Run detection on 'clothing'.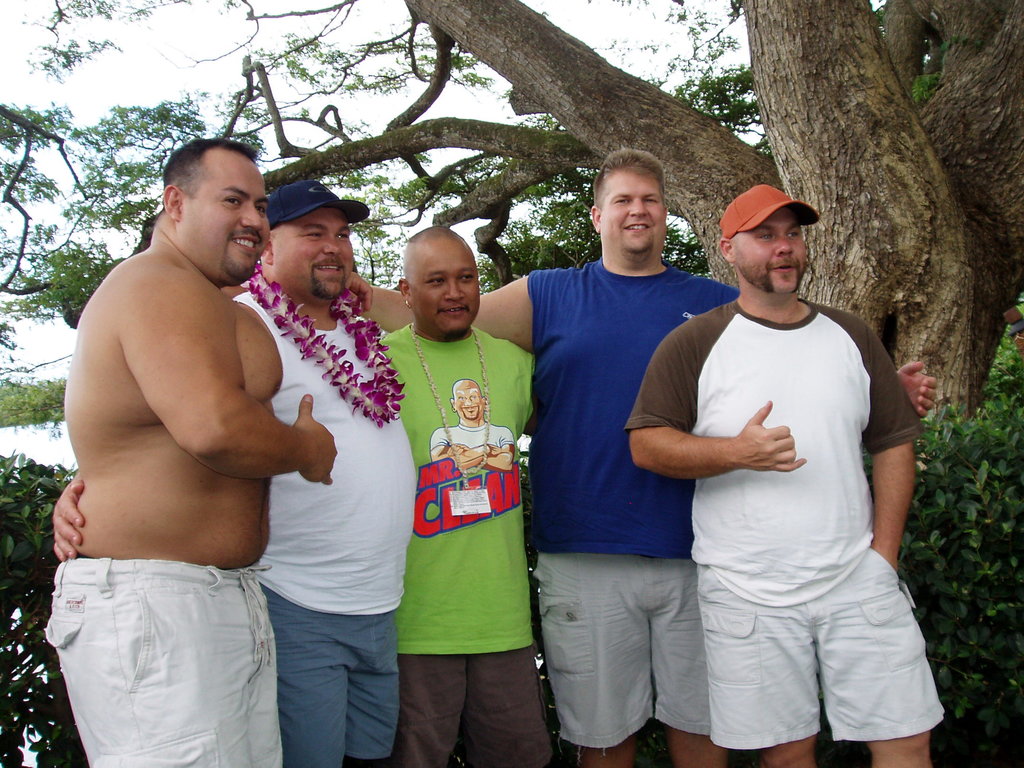
Result: 49/561/280/767.
